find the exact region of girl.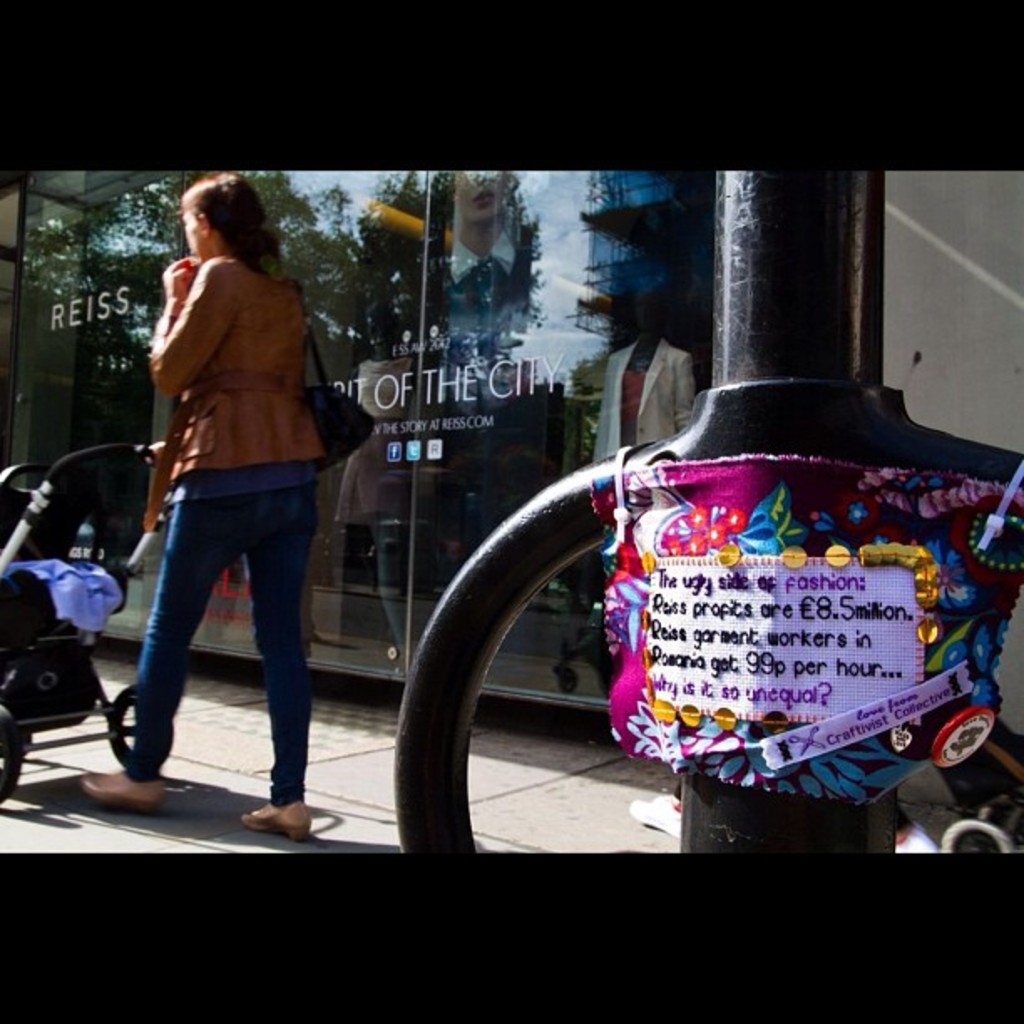
Exact region: <box>90,174,311,840</box>.
